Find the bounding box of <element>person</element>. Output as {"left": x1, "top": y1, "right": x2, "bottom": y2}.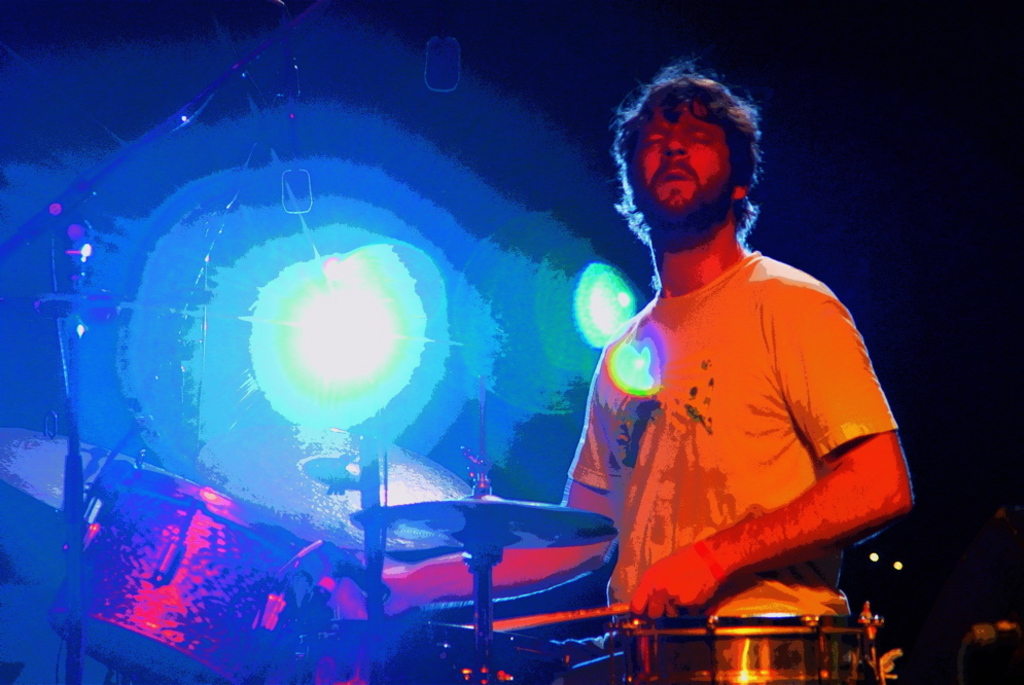
{"left": 532, "top": 47, "right": 922, "bottom": 680}.
